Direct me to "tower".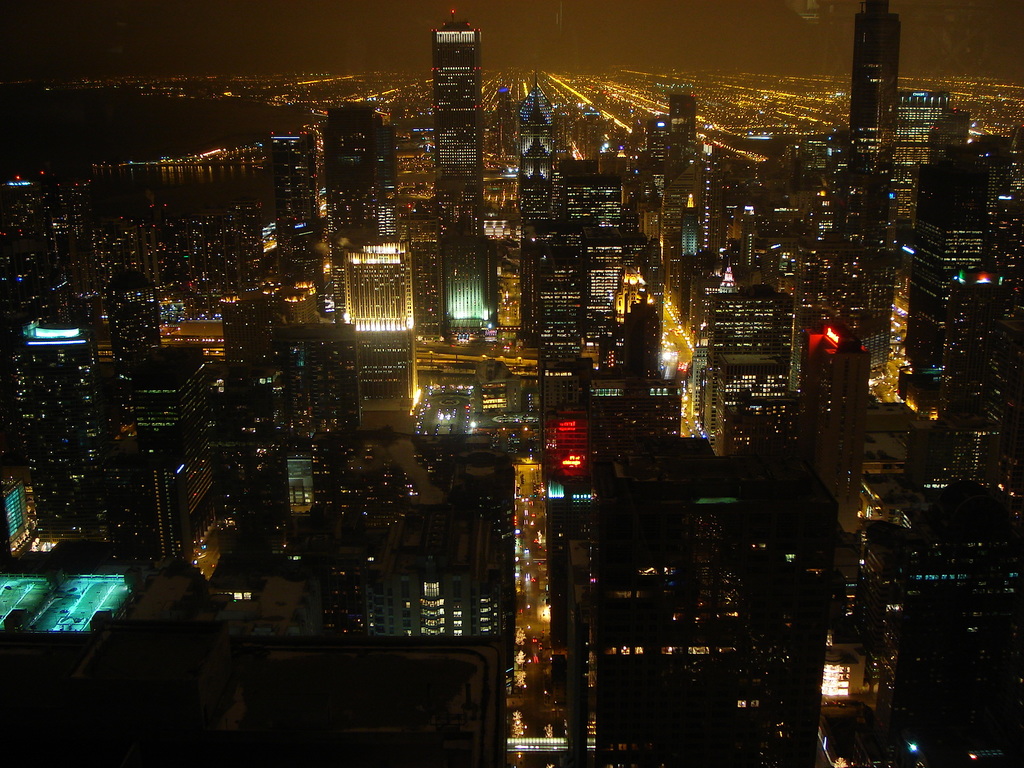
Direction: bbox(429, 1, 499, 330).
